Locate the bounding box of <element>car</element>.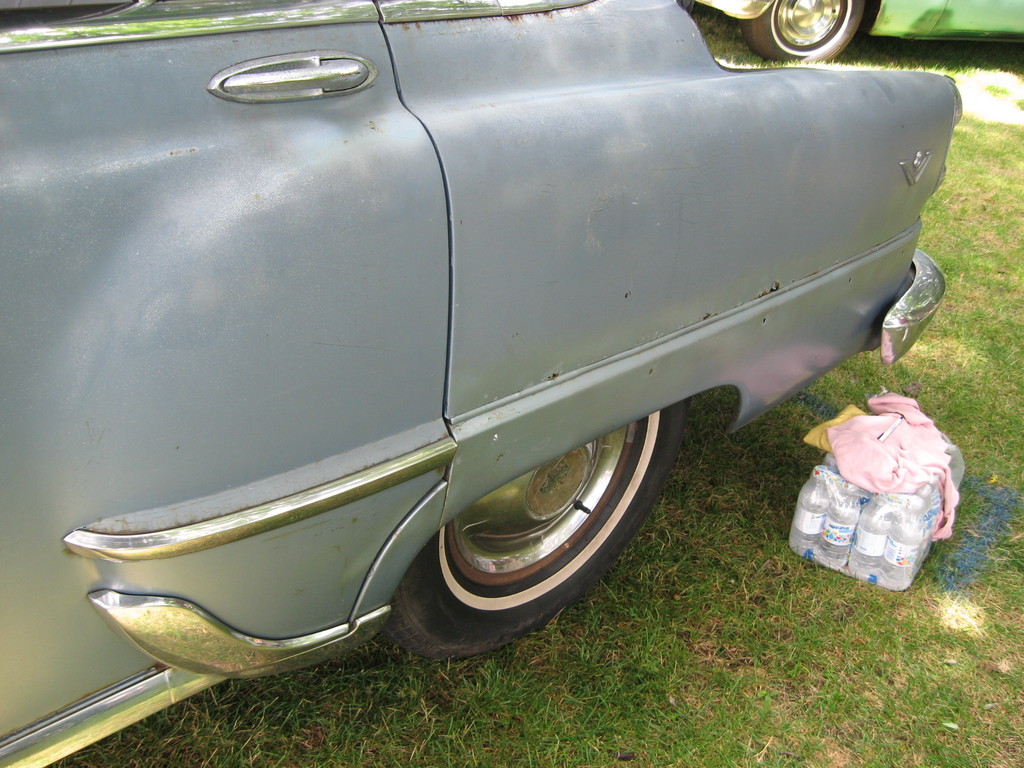
Bounding box: <box>0,0,961,767</box>.
